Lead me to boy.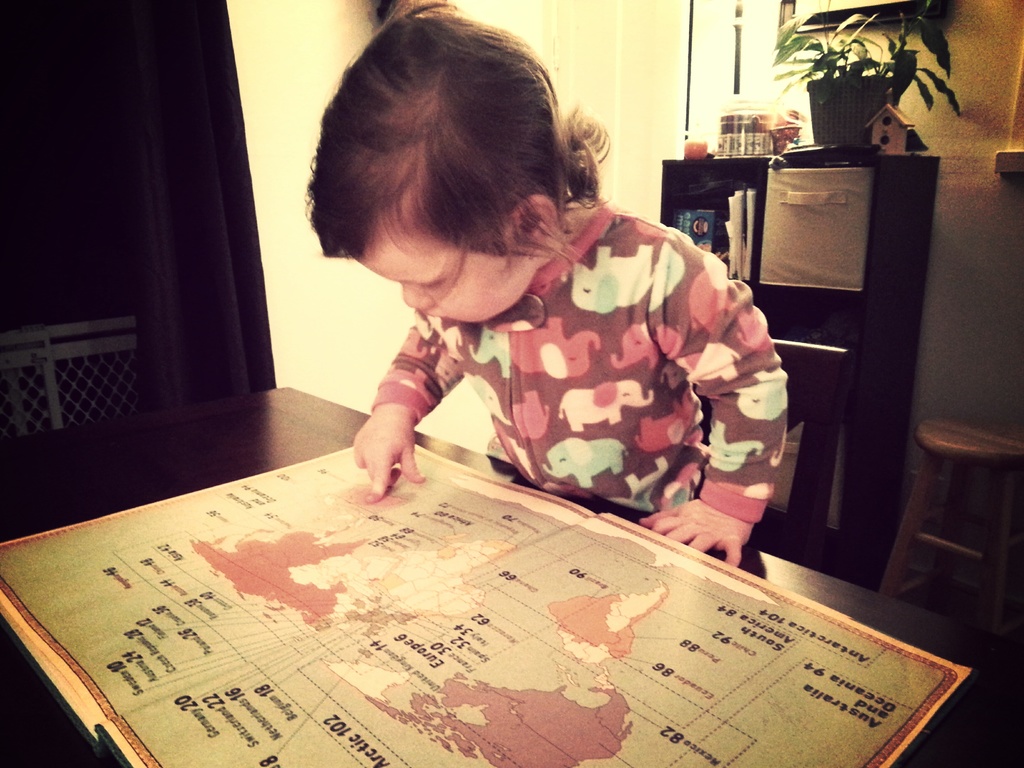
Lead to bbox=(304, 0, 801, 592).
